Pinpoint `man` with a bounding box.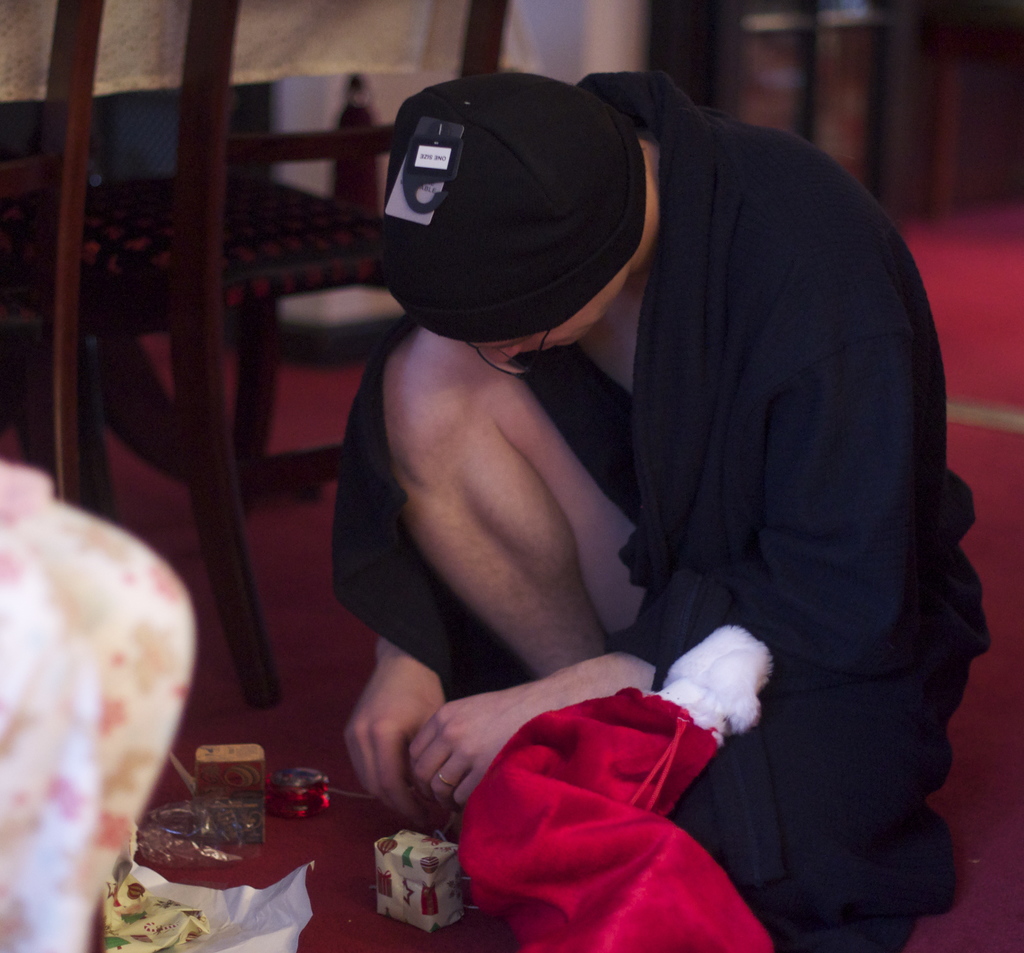
bbox=(275, 0, 997, 920).
